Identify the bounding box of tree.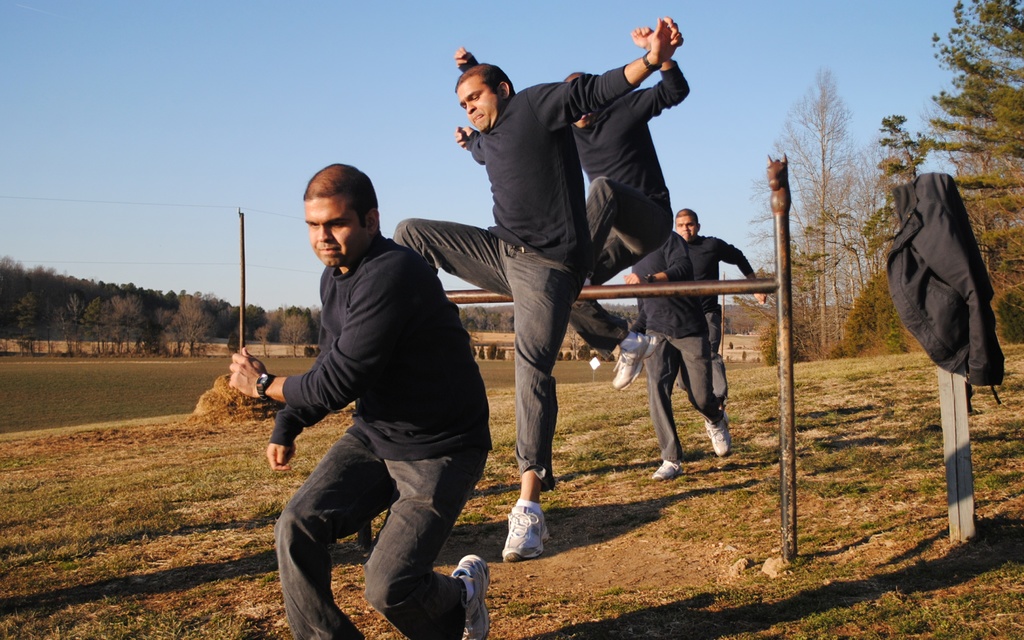
crop(255, 324, 268, 361).
